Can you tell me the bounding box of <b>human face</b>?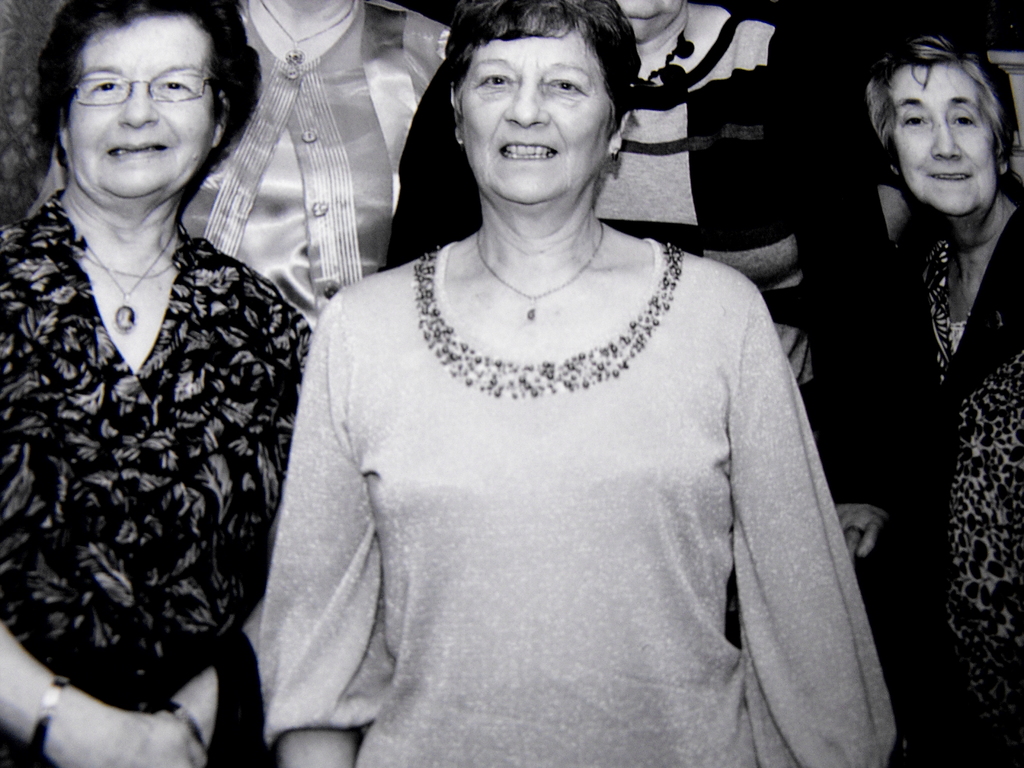
x1=902 y1=70 x2=993 y2=213.
